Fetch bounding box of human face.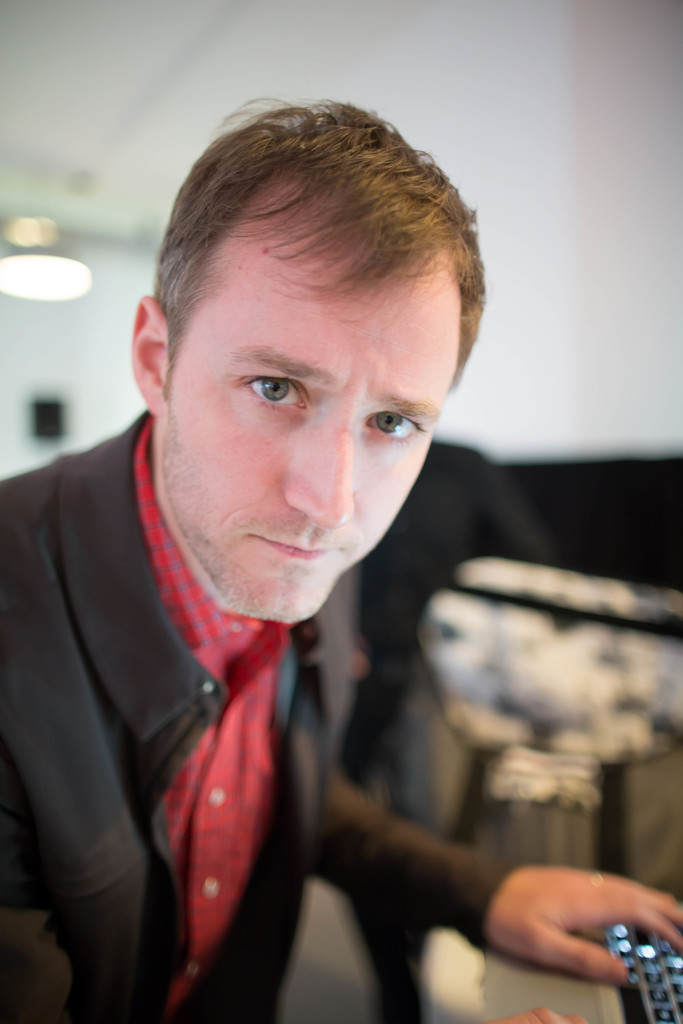
Bbox: x1=162 y1=262 x2=461 y2=624.
